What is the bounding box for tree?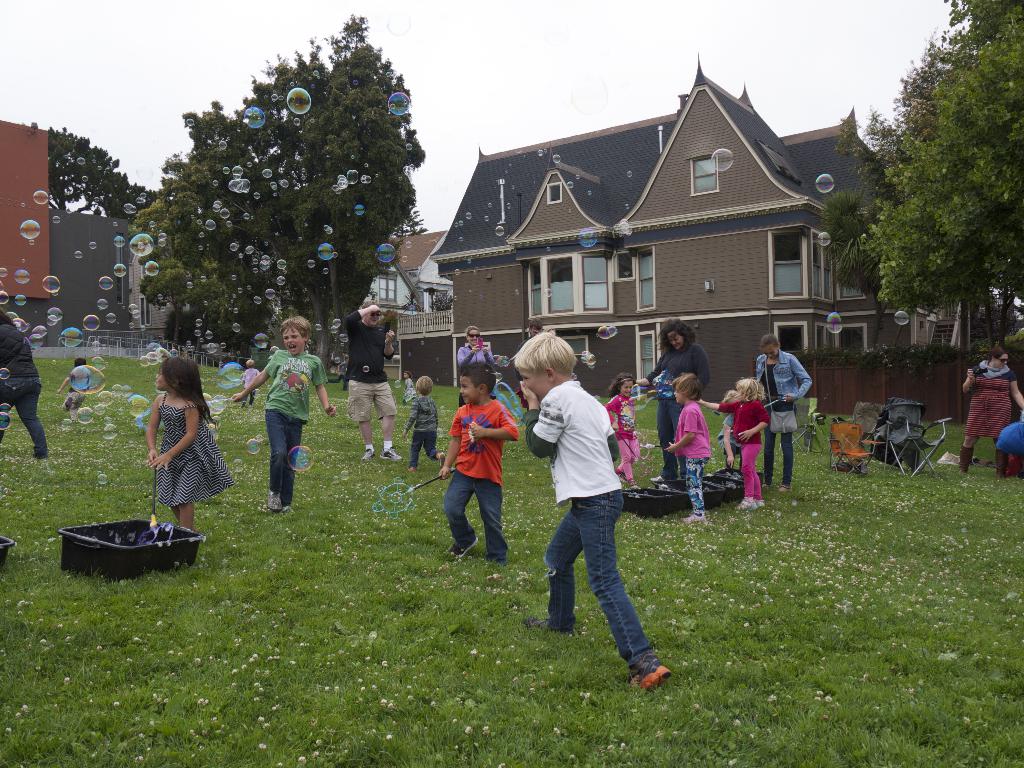
[128,16,419,357].
